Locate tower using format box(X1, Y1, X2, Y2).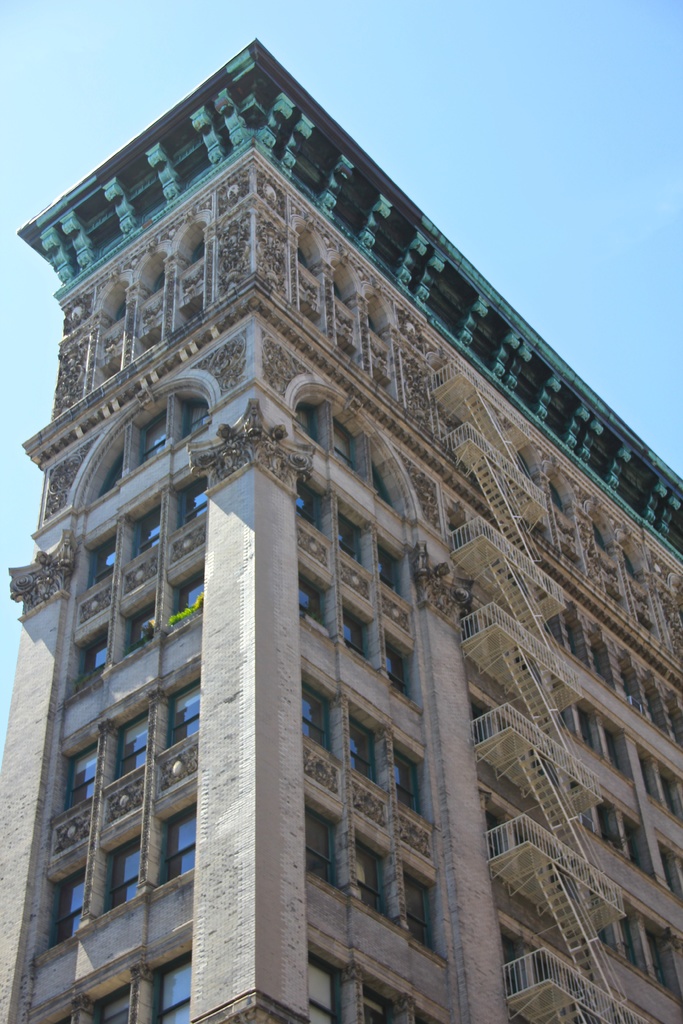
box(0, 49, 682, 1023).
